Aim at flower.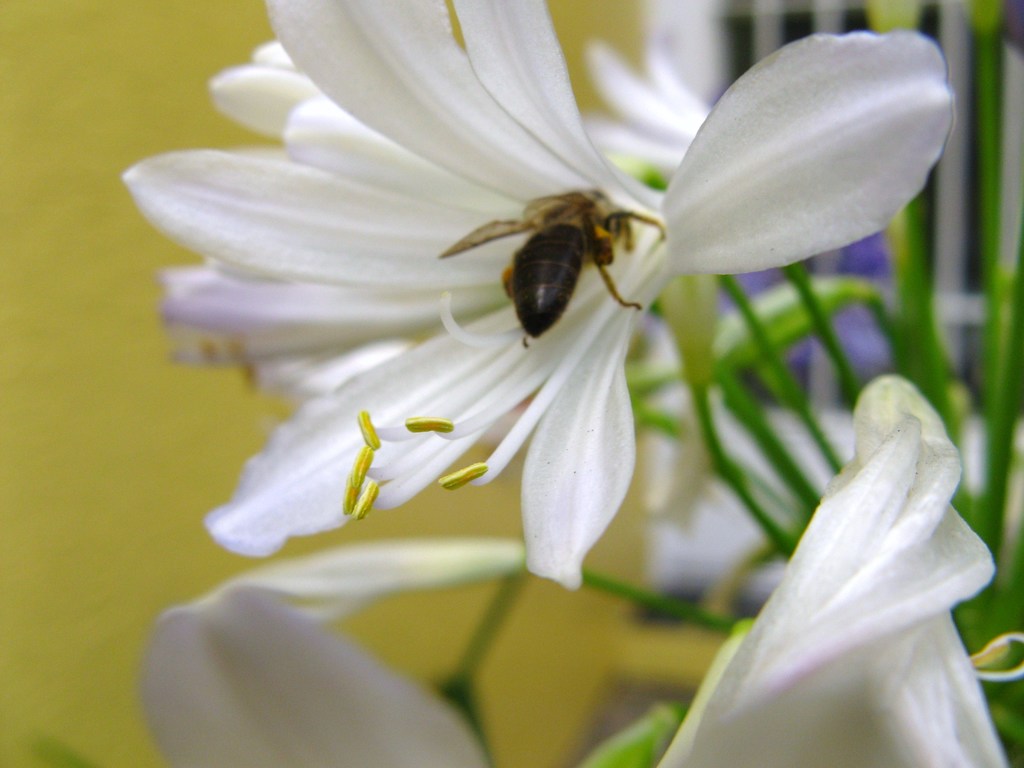
Aimed at Rect(140, 373, 1006, 767).
